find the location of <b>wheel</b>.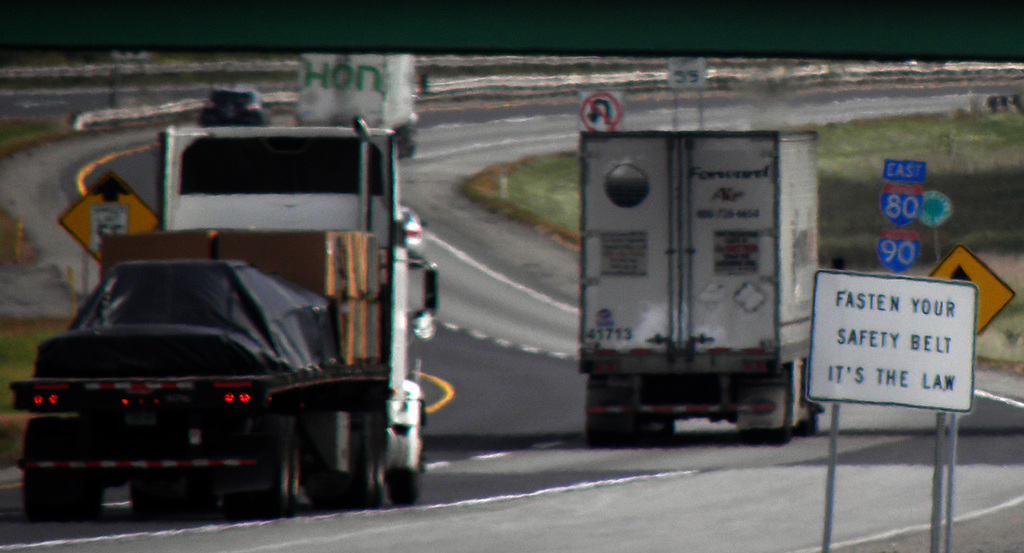
Location: {"x1": 345, "y1": 444, "x2": 373, "y2": 516}.
